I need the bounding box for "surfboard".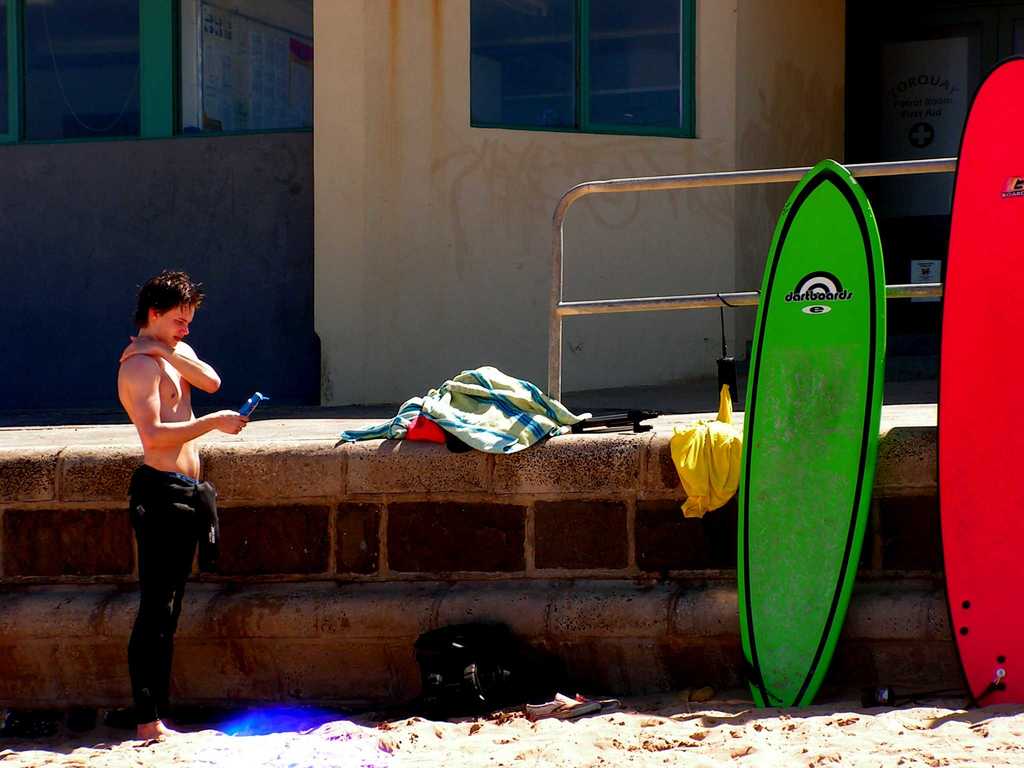
Here it is: 742,156,887,712.
